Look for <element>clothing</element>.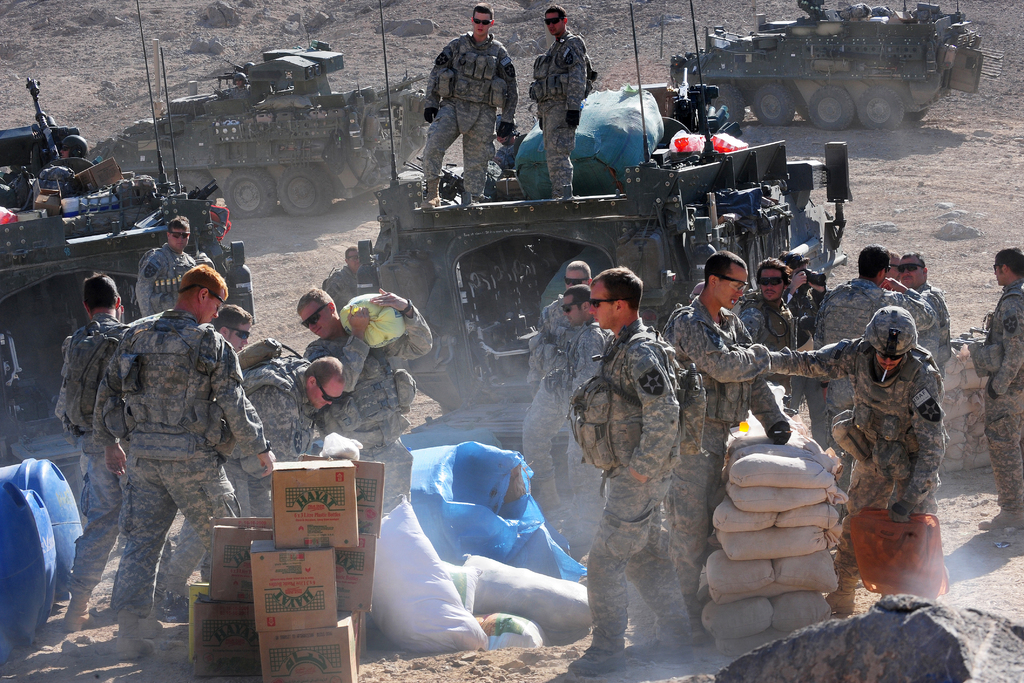
Found: 422,29,519,192.
